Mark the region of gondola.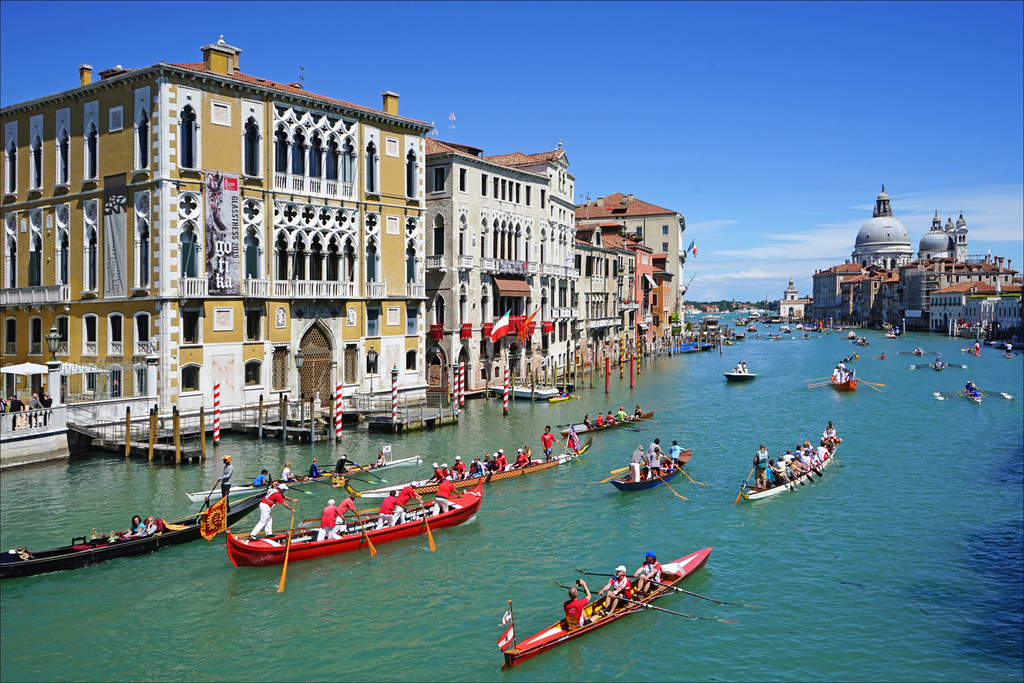
Region: {"x1": 561, "y1": 411, "x2": 653, "y2": 437}.
